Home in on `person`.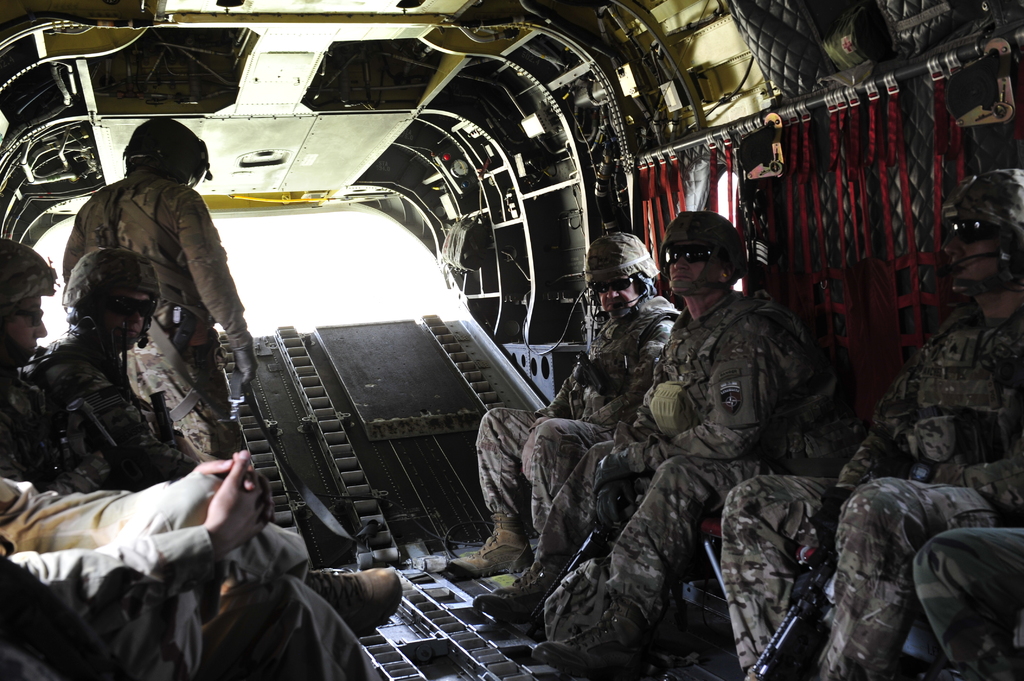
Homed in at <bbox>0, 235, 409, 631</bbox>.
